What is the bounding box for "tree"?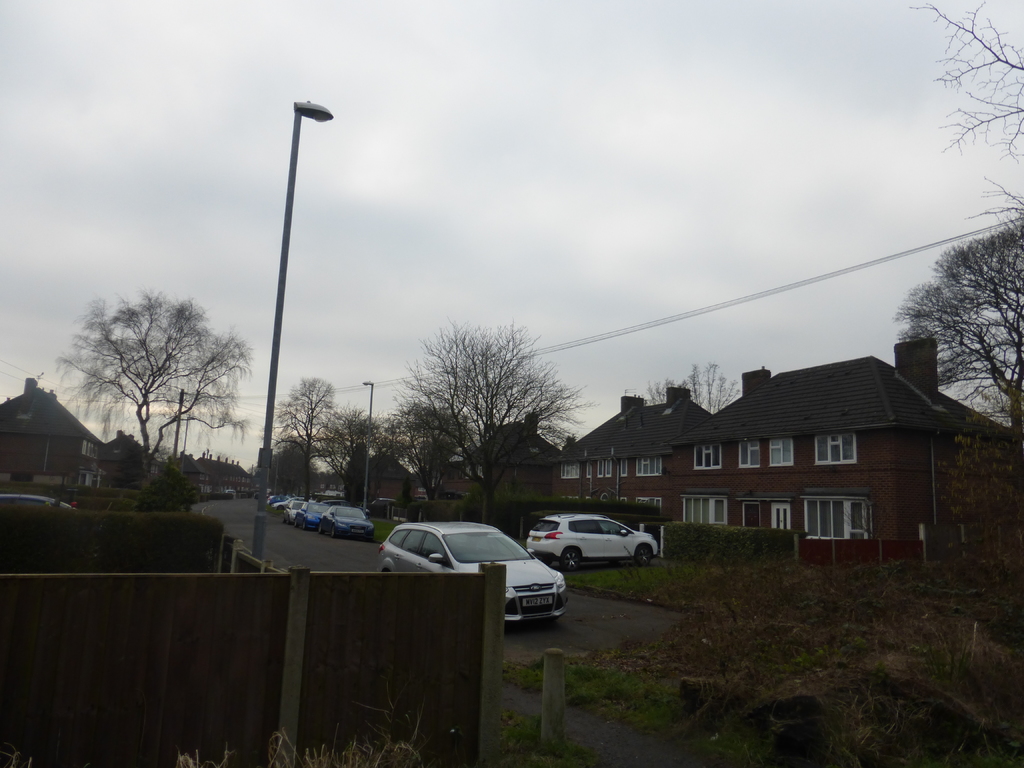
(262, 369, 396, 538).
